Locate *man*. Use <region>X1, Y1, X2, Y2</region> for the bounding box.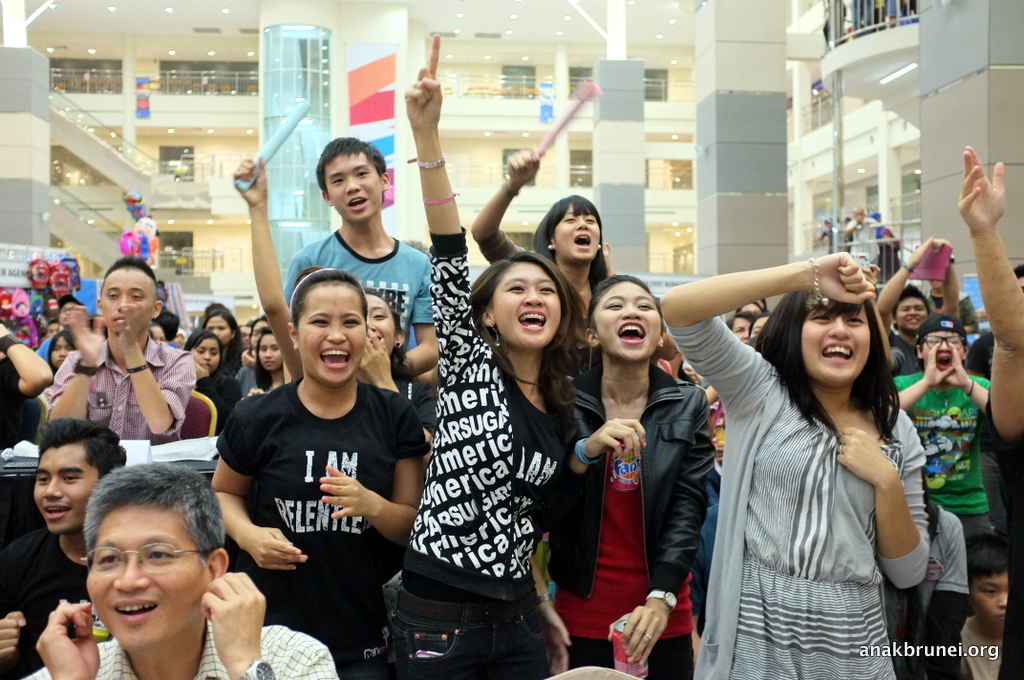
<region>874, 235, 959, 376</region>.
